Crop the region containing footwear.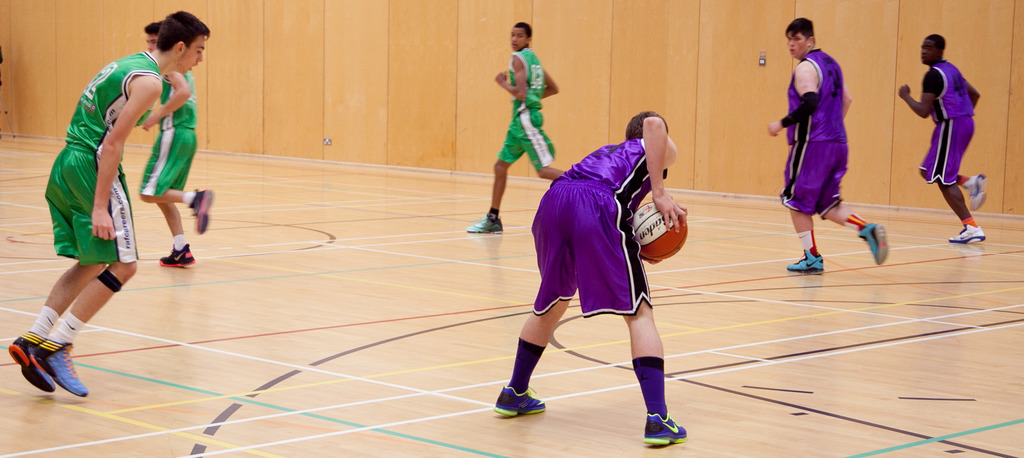
Crop region: box=[188, 184, 213, 238].
